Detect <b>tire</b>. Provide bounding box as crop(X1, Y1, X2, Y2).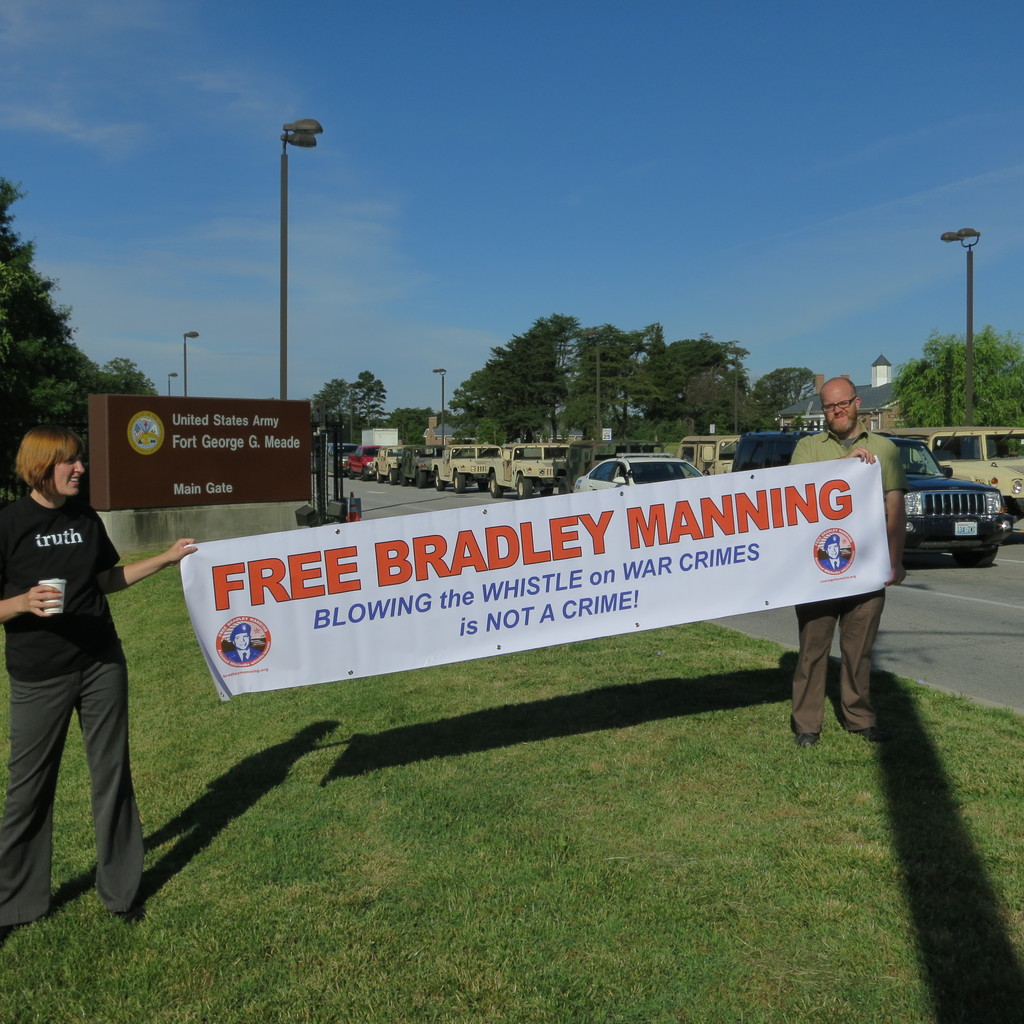
crop(513, 474, 532, 502).
